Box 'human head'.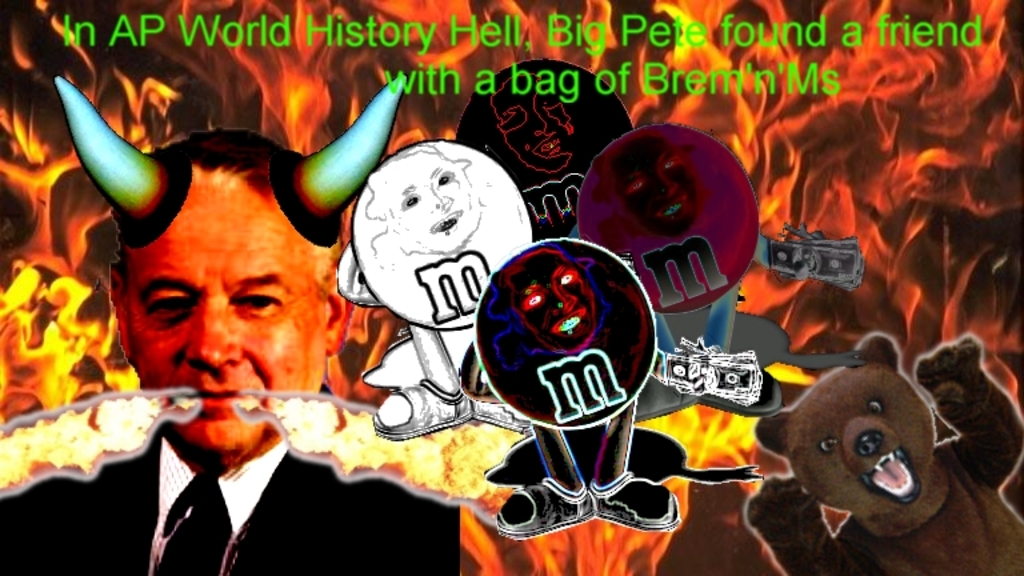
<region>79, 135, 339, 432</region>.
